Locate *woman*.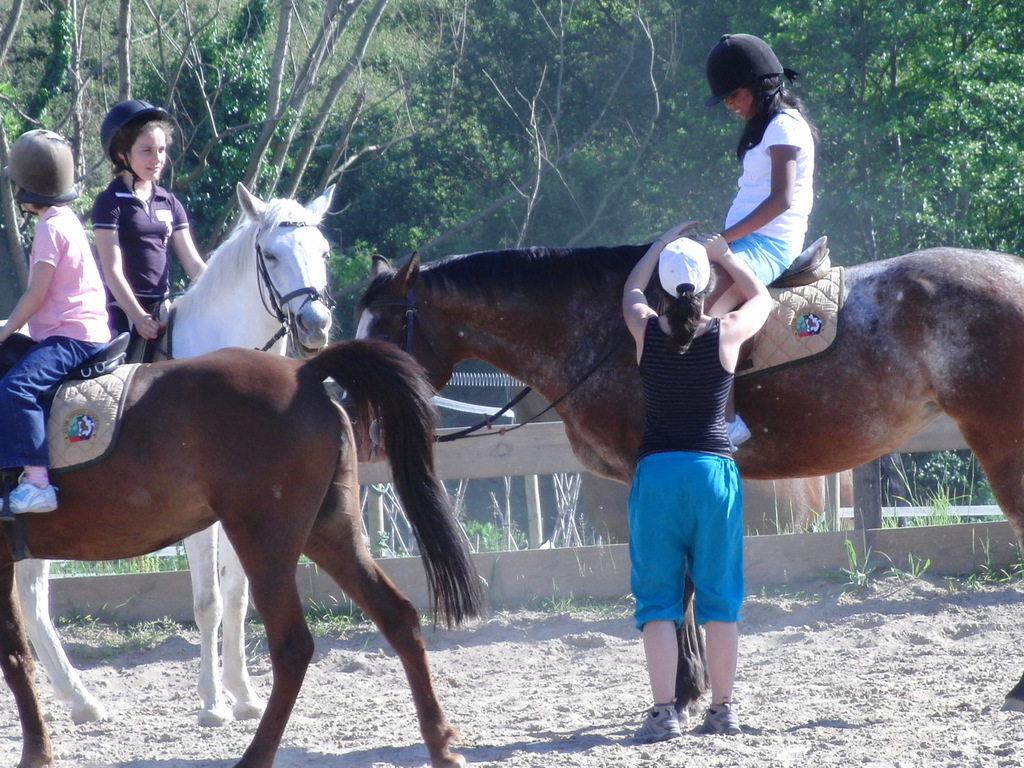
Bounding box: <bbox>619, 222, 781, 739</bbox>.
